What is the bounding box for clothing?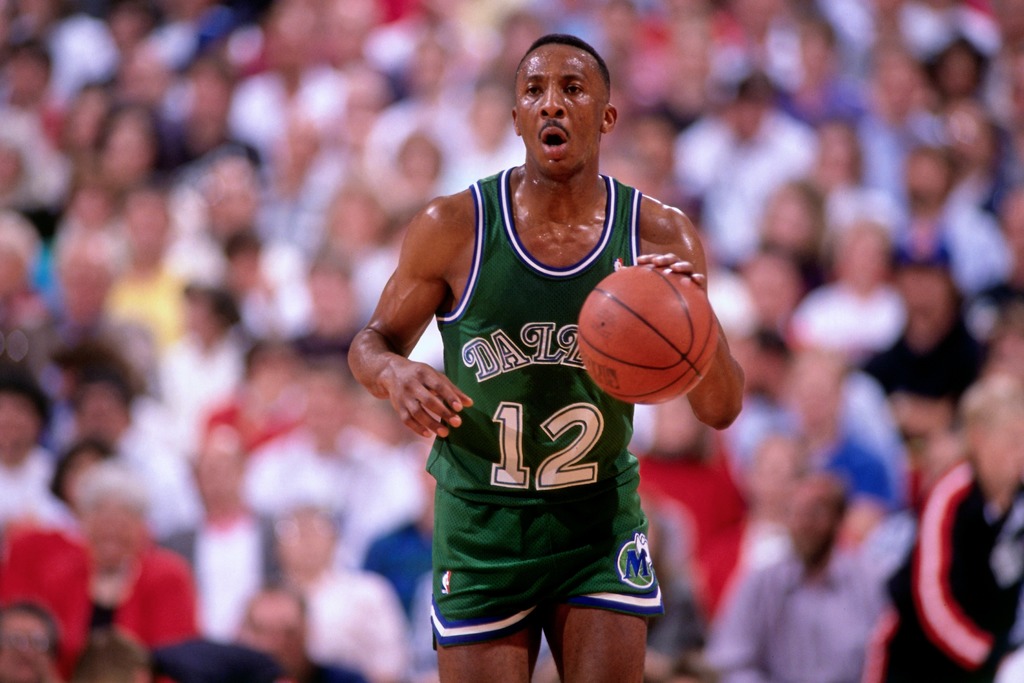
detection(372, 158, 669, 625).
